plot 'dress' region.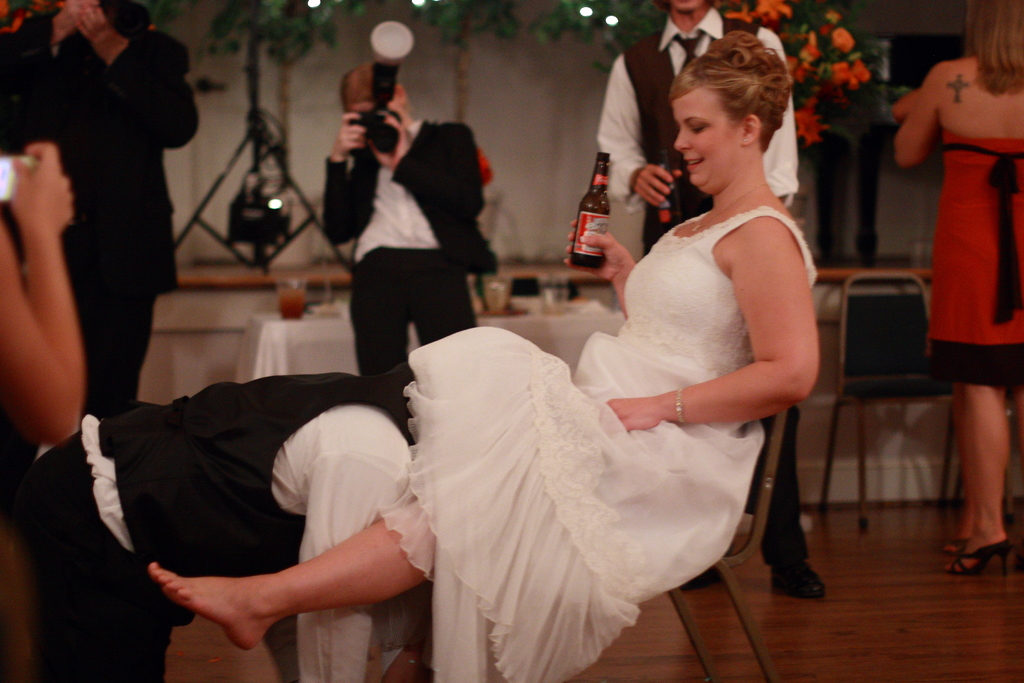
Plotted at (x1=917, y1=124, x2=1023, y2=388).
